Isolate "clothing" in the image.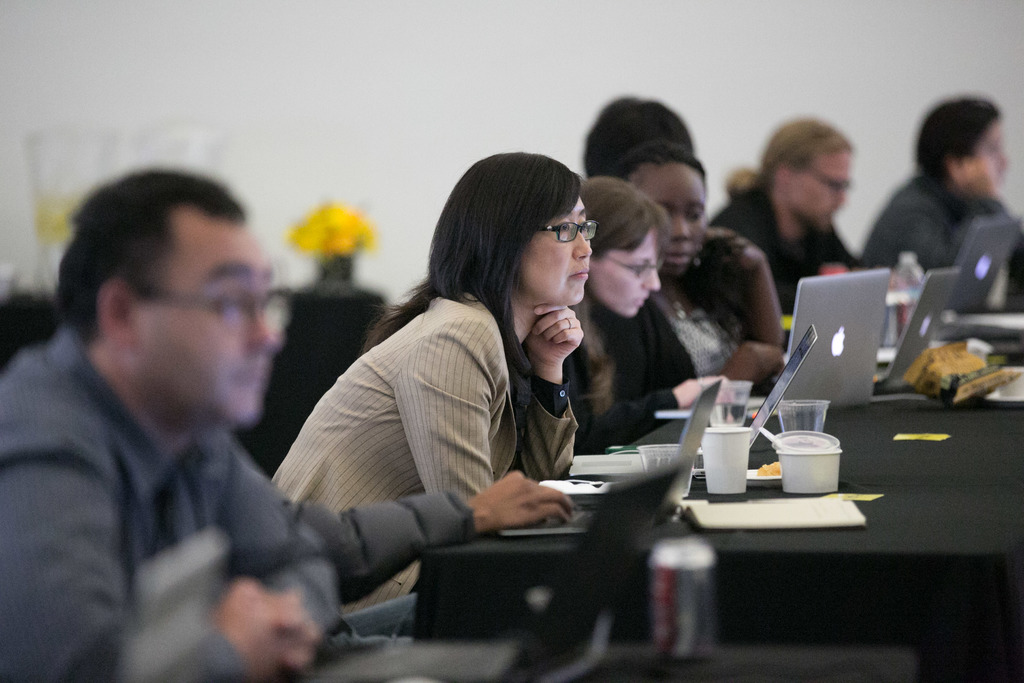
Isolated region: bbox(874, 159, 1005, 280).
